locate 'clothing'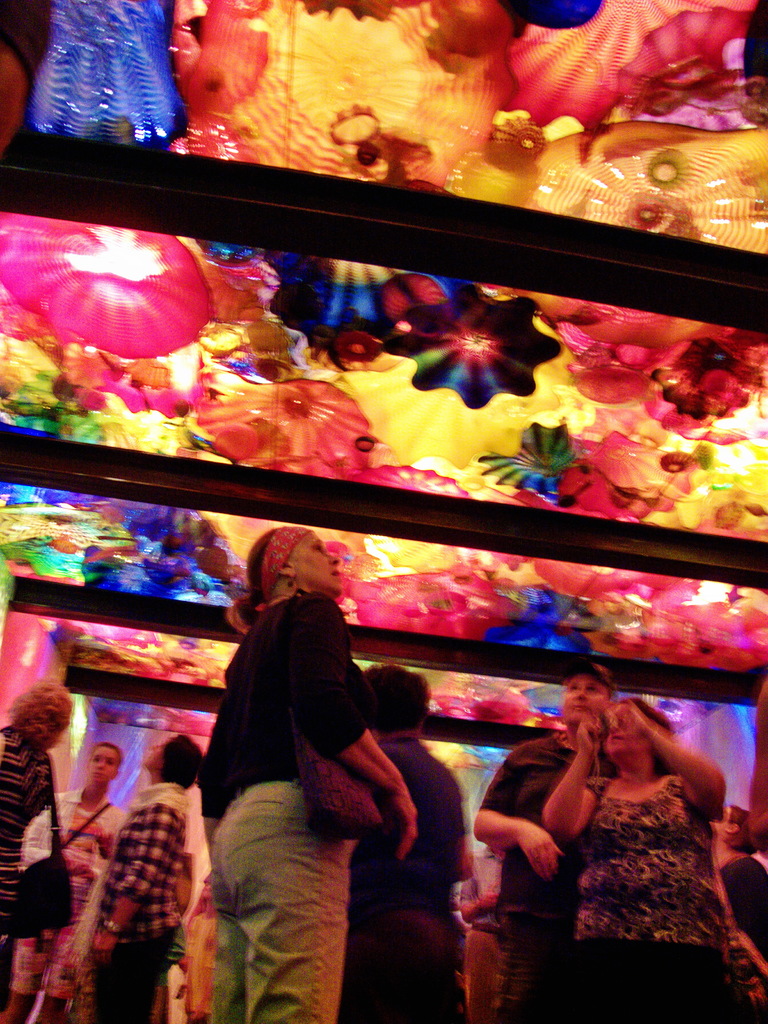
(461,922,510,1022)
